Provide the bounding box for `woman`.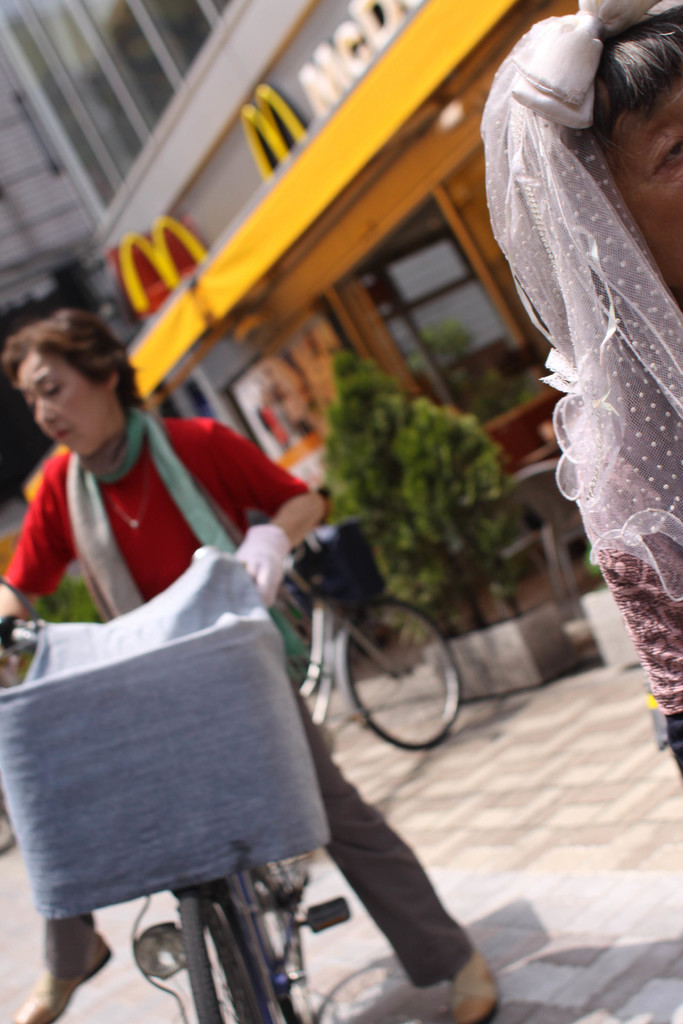
rect(472, 0, 682, 762).
